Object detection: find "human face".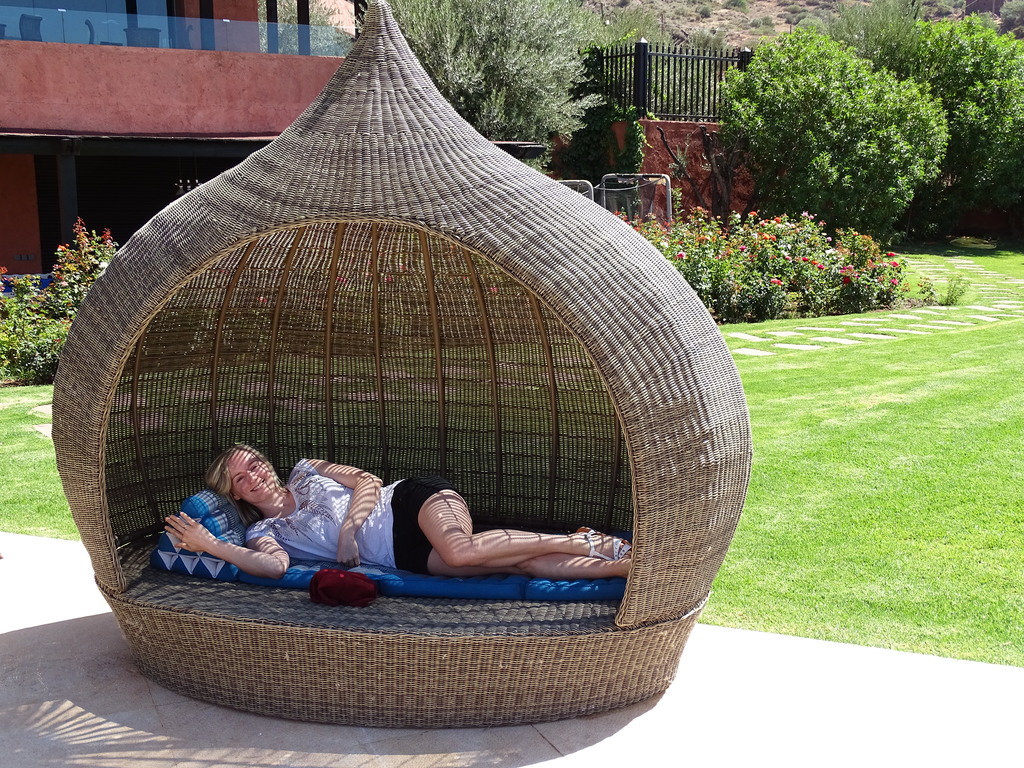
231:450:272:499.
